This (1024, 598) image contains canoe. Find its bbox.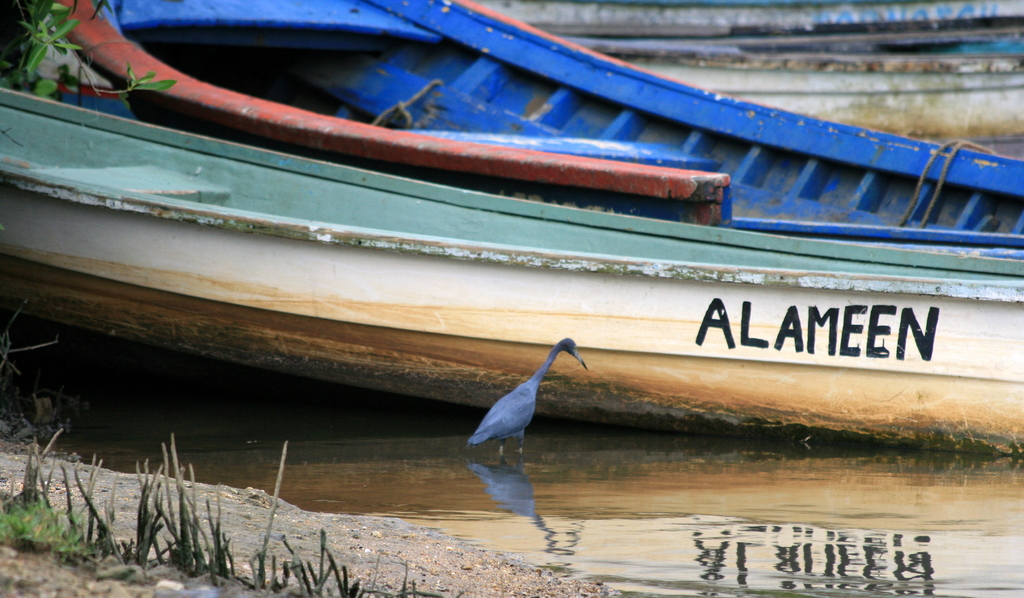
[0,88,1023,464].
